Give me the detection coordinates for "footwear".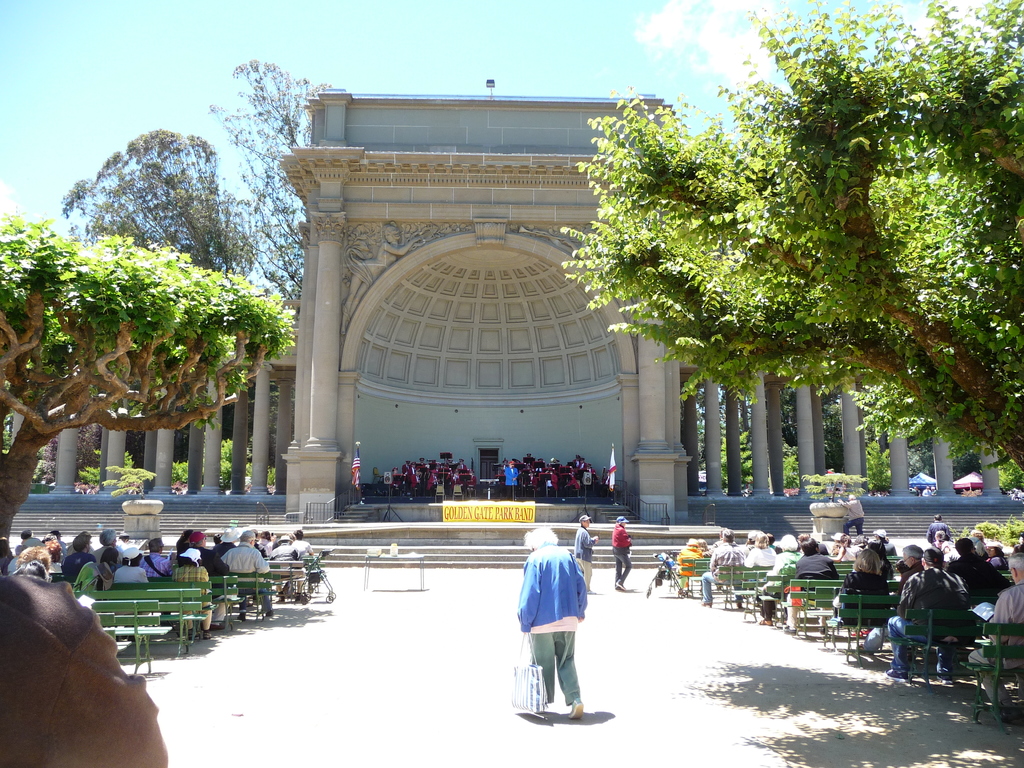
(882, 669, 909, 685).
